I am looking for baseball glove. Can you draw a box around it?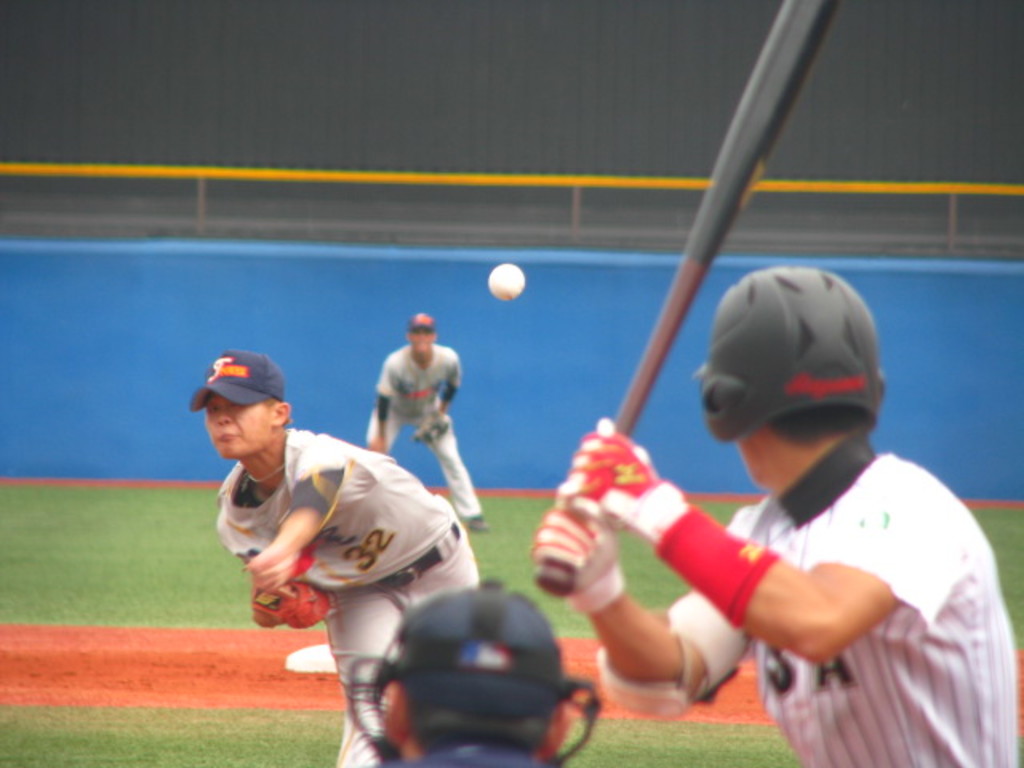
Sure, the bounding box is [248,576,333,630].
